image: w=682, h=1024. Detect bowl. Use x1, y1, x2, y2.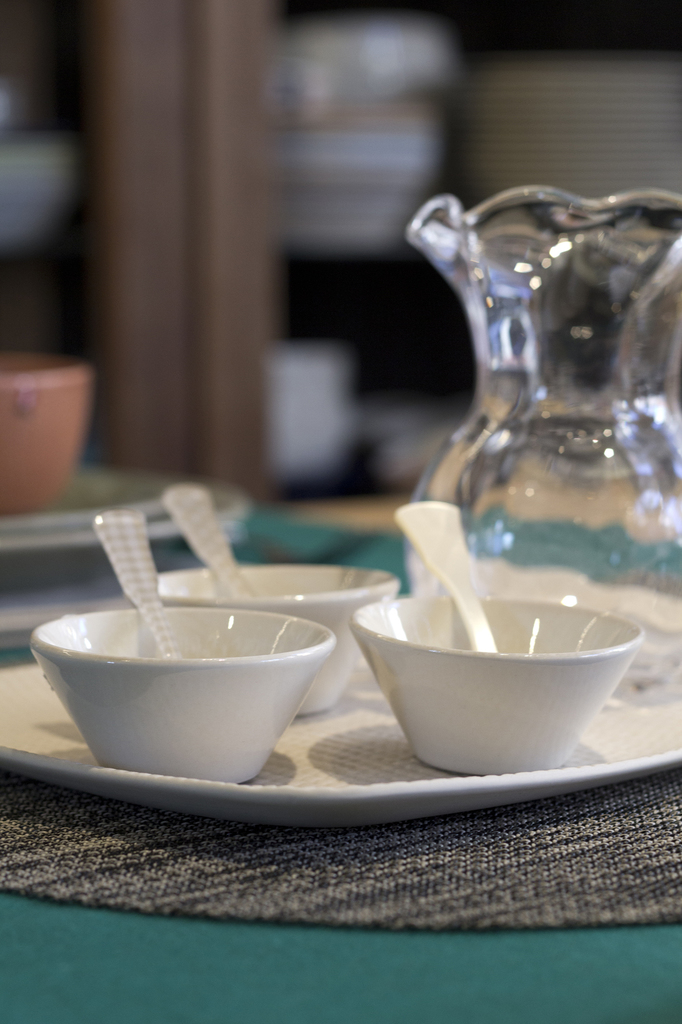
0, 351, 86, 517.
